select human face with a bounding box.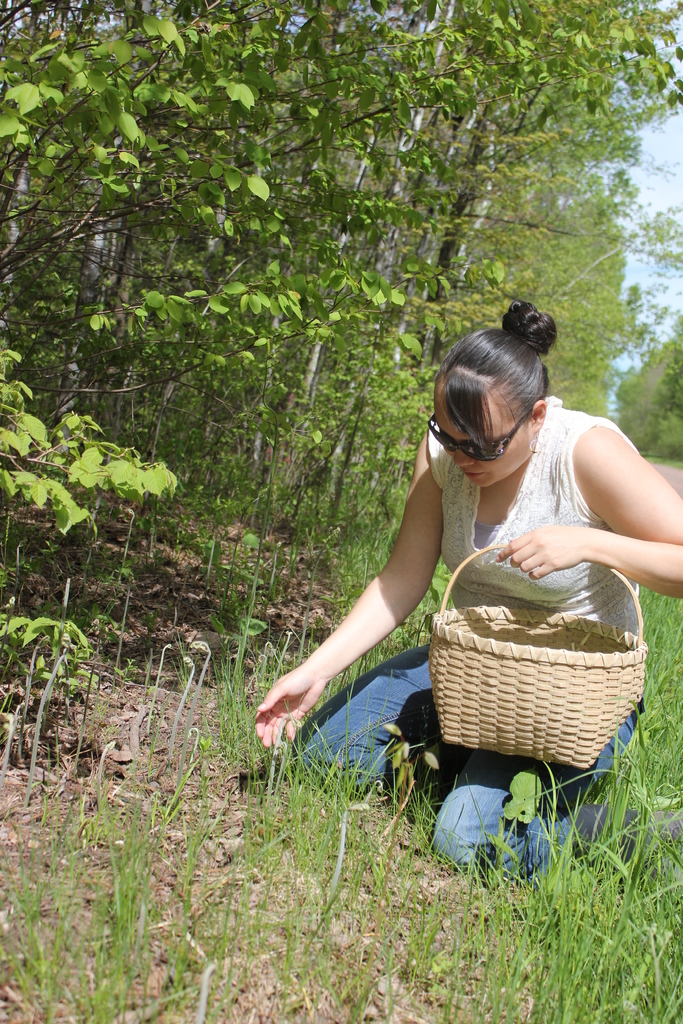
(432, 381, 530, 488).
